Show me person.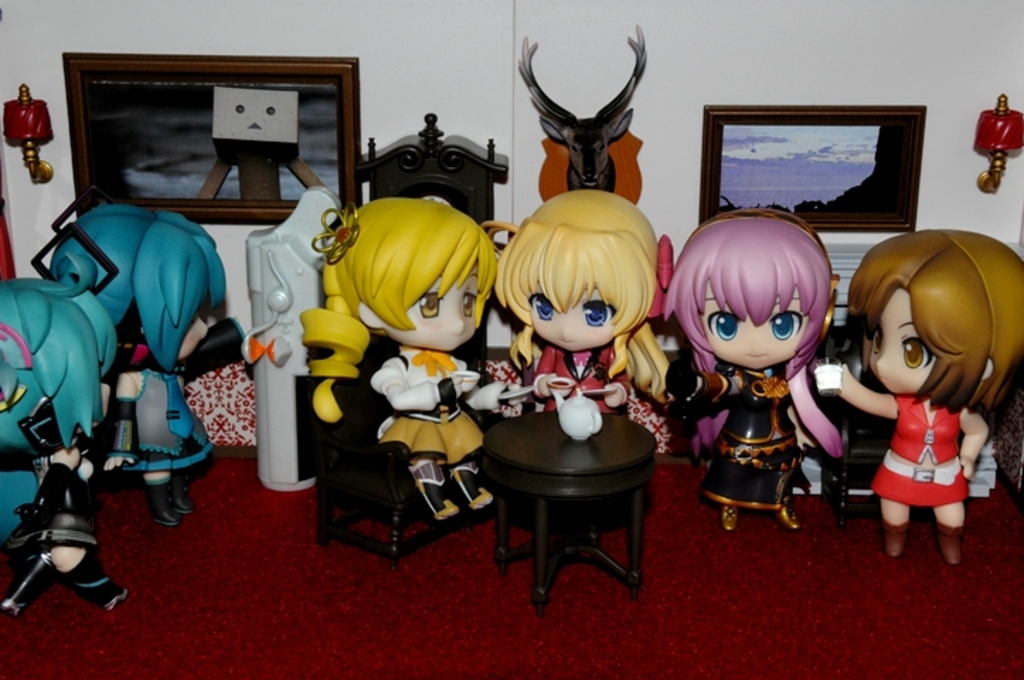
person is here: rect(0, 278, 133, 652).
